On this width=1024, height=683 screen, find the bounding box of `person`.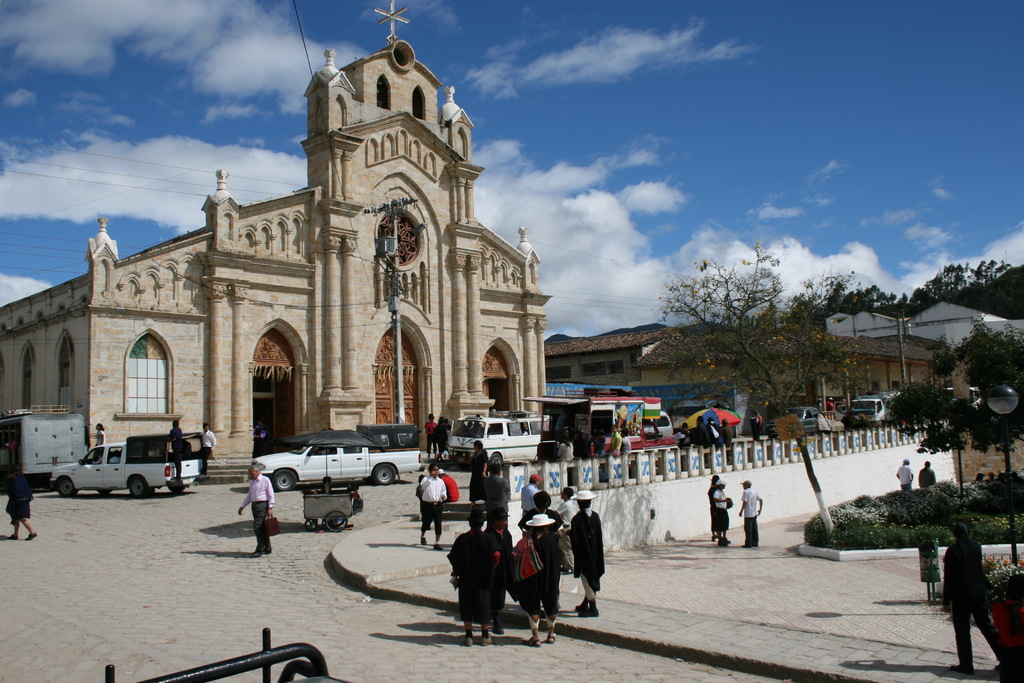
Bounding box: <region>714, 420, 725, 448</region>.
